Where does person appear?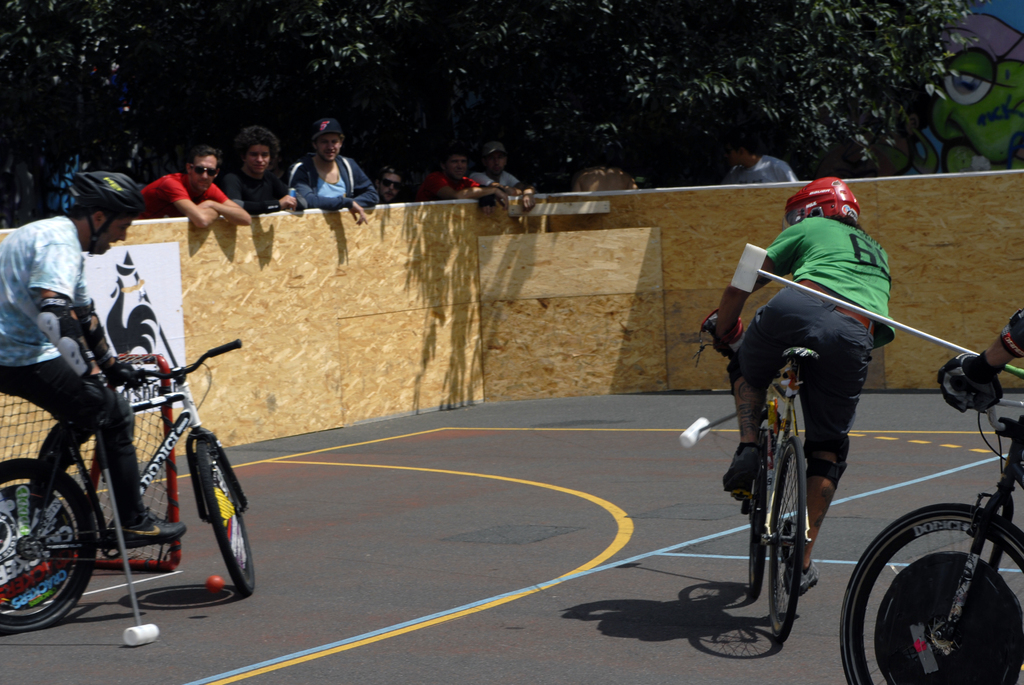
Appears at detection(723, 137, 813, 187).
